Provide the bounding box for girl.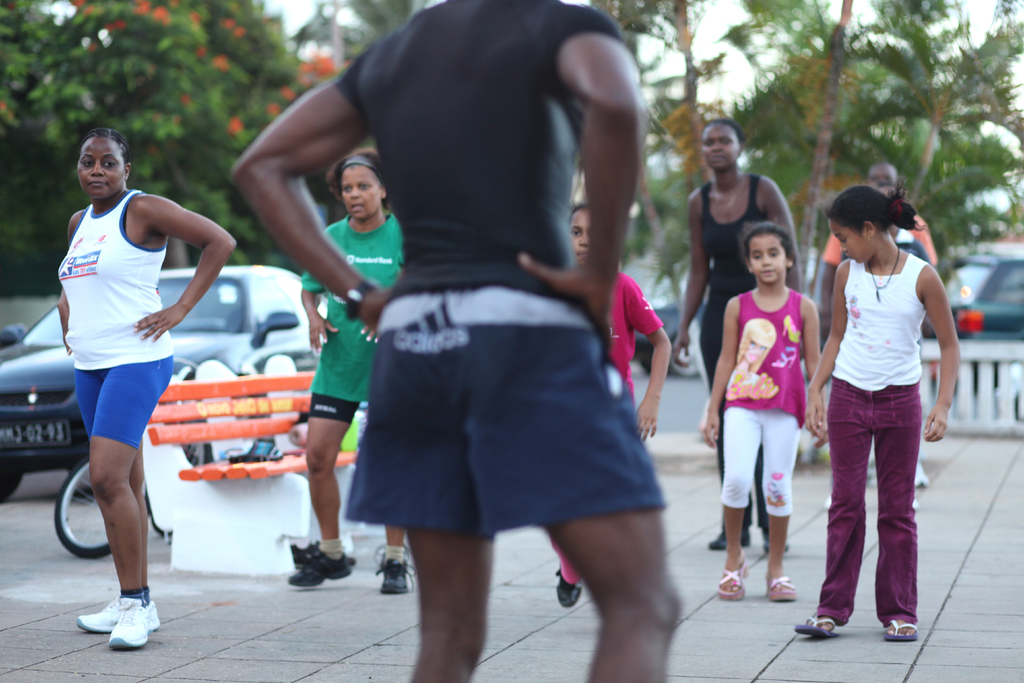
[703, 222, 821, 597].
